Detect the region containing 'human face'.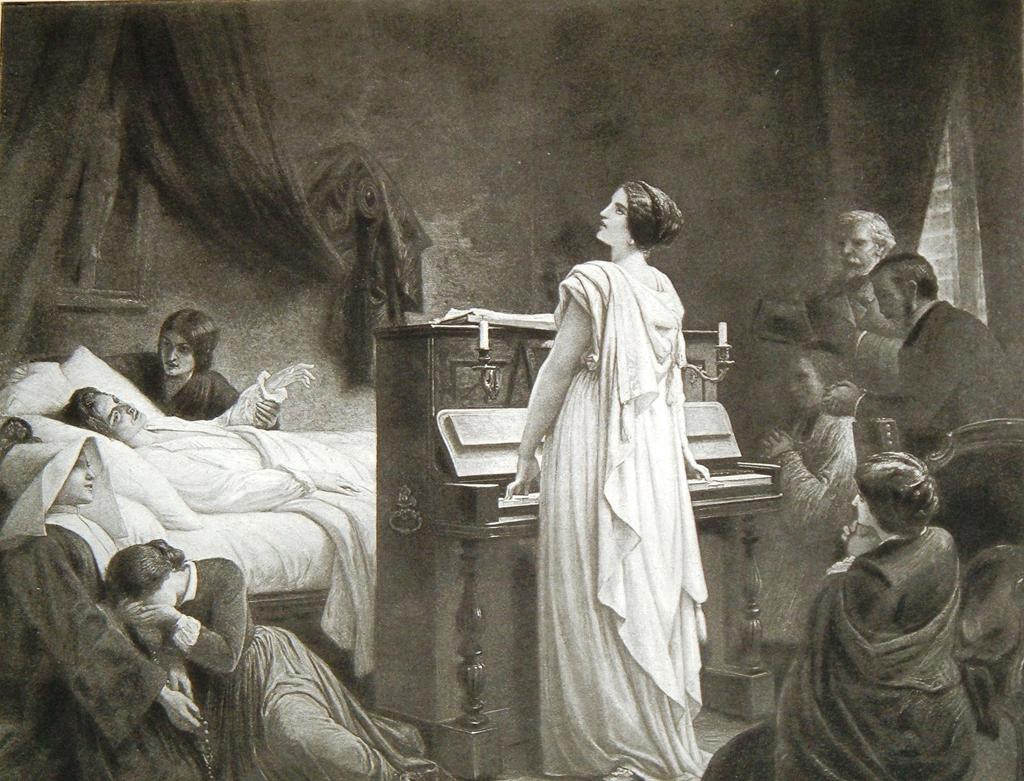
x1=871, y1=271, x2=909, y2=327.
